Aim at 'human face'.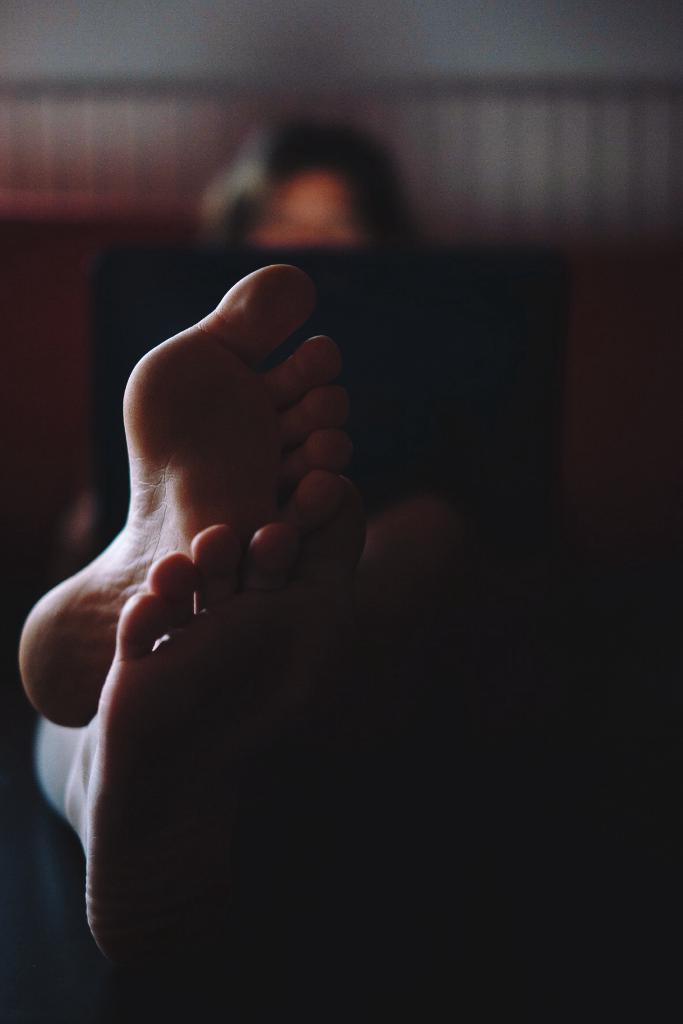
Aimed at 254/173/356/246.
